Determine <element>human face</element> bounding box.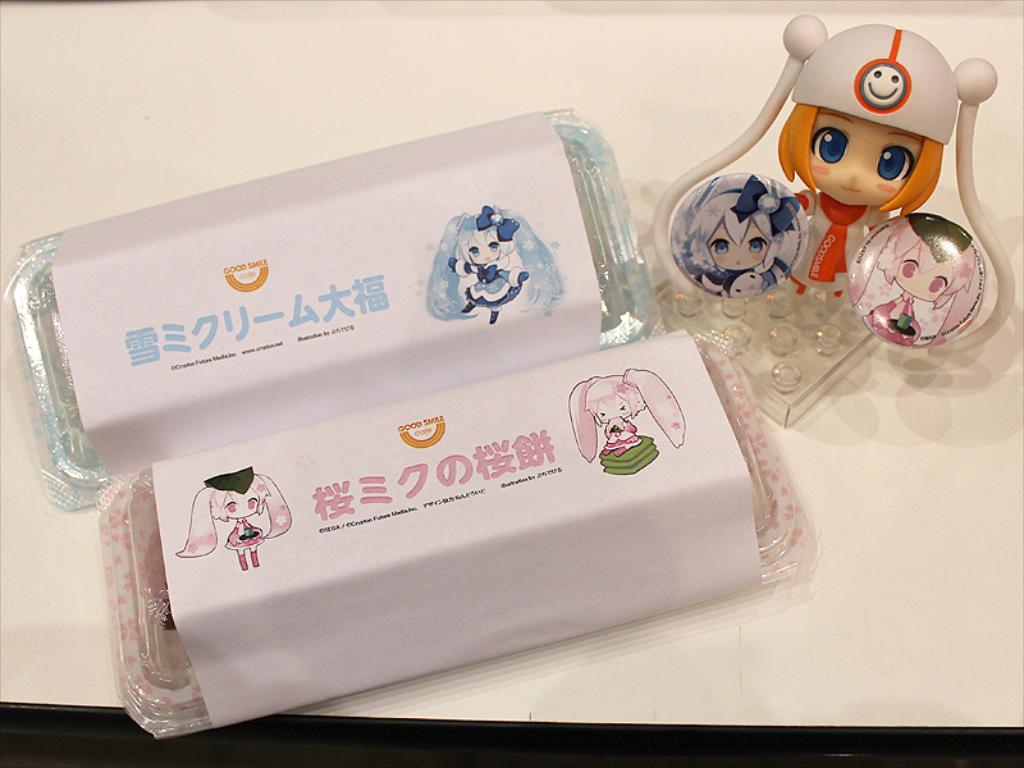
Determined: <region>474, 238, 503, 256</region>.
